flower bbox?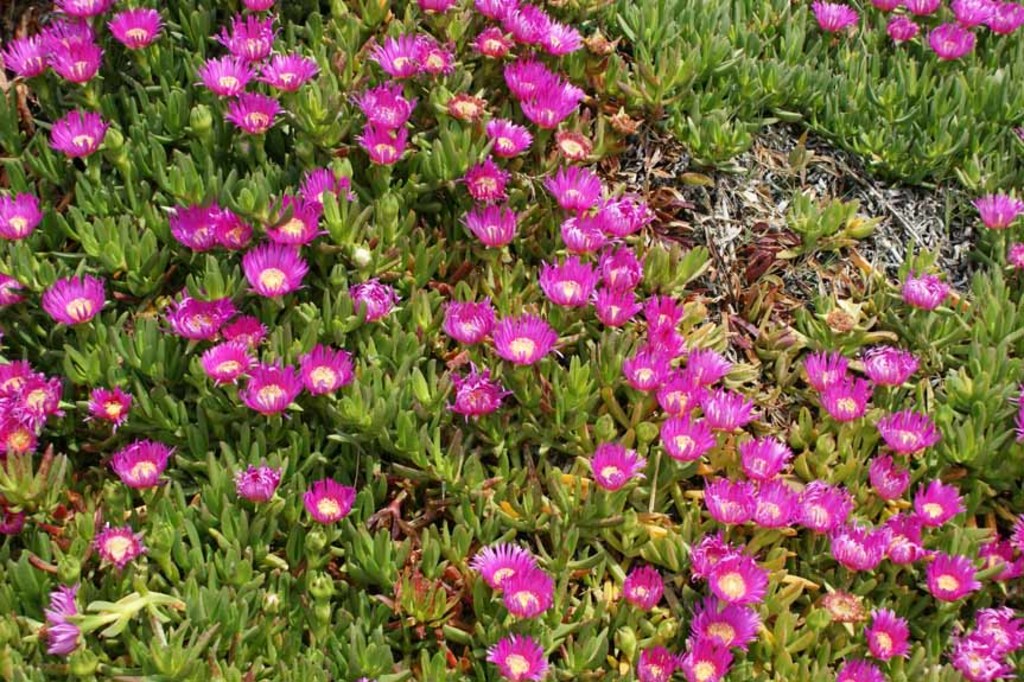
464/196/552/249
